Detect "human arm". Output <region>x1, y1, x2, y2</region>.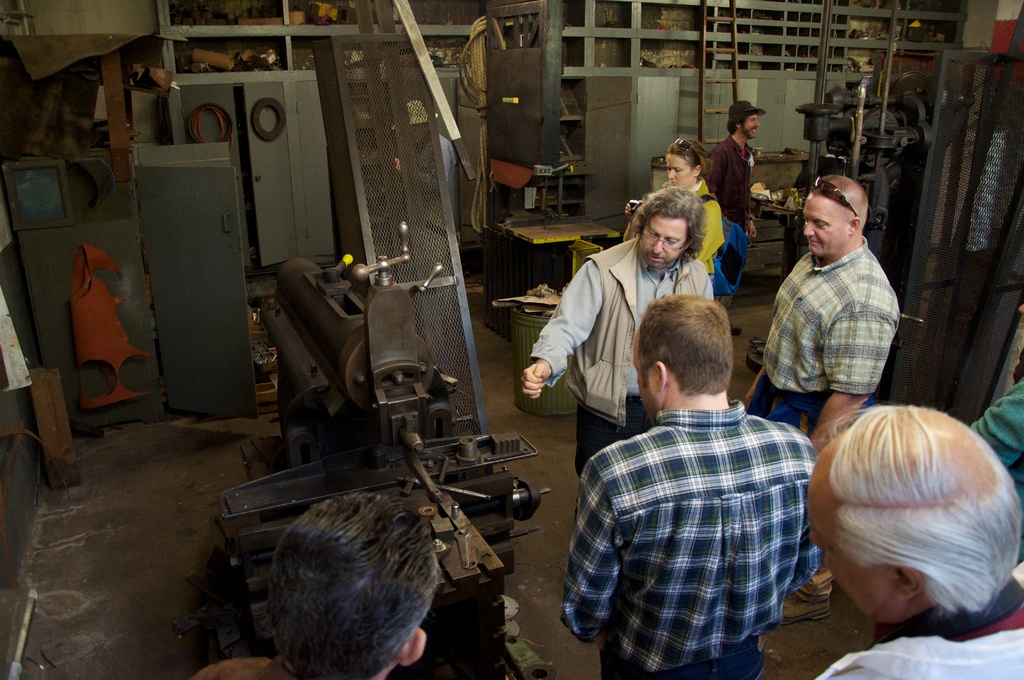
<region>556, 460, 624, 649</region>.
